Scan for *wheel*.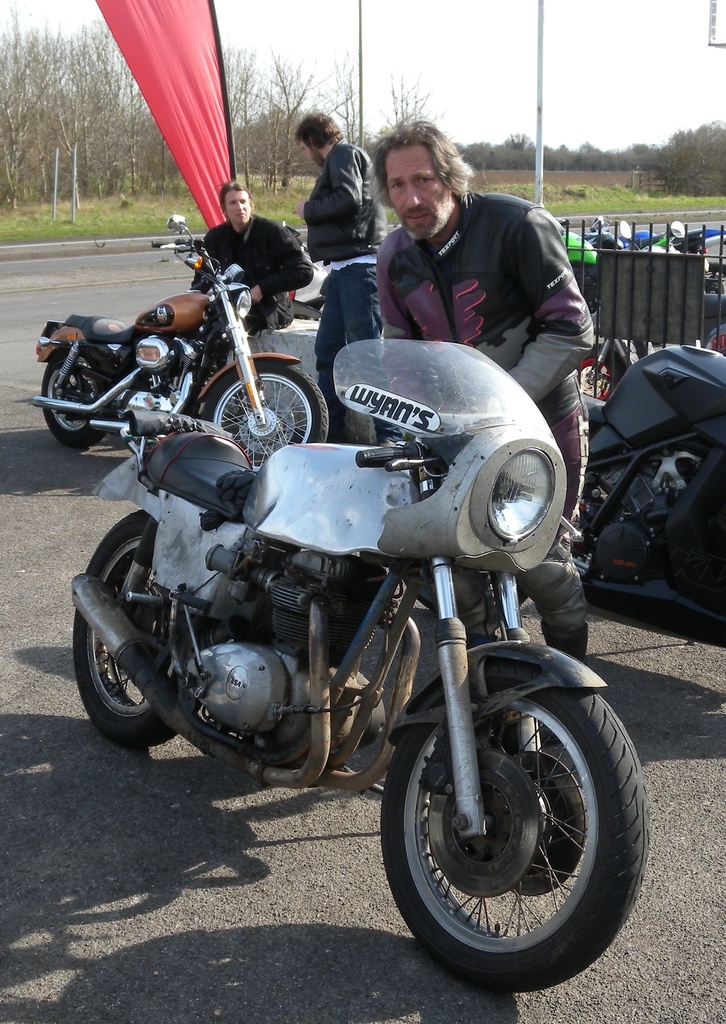
Scan result: l=72, t=509, r=230, b=745.
